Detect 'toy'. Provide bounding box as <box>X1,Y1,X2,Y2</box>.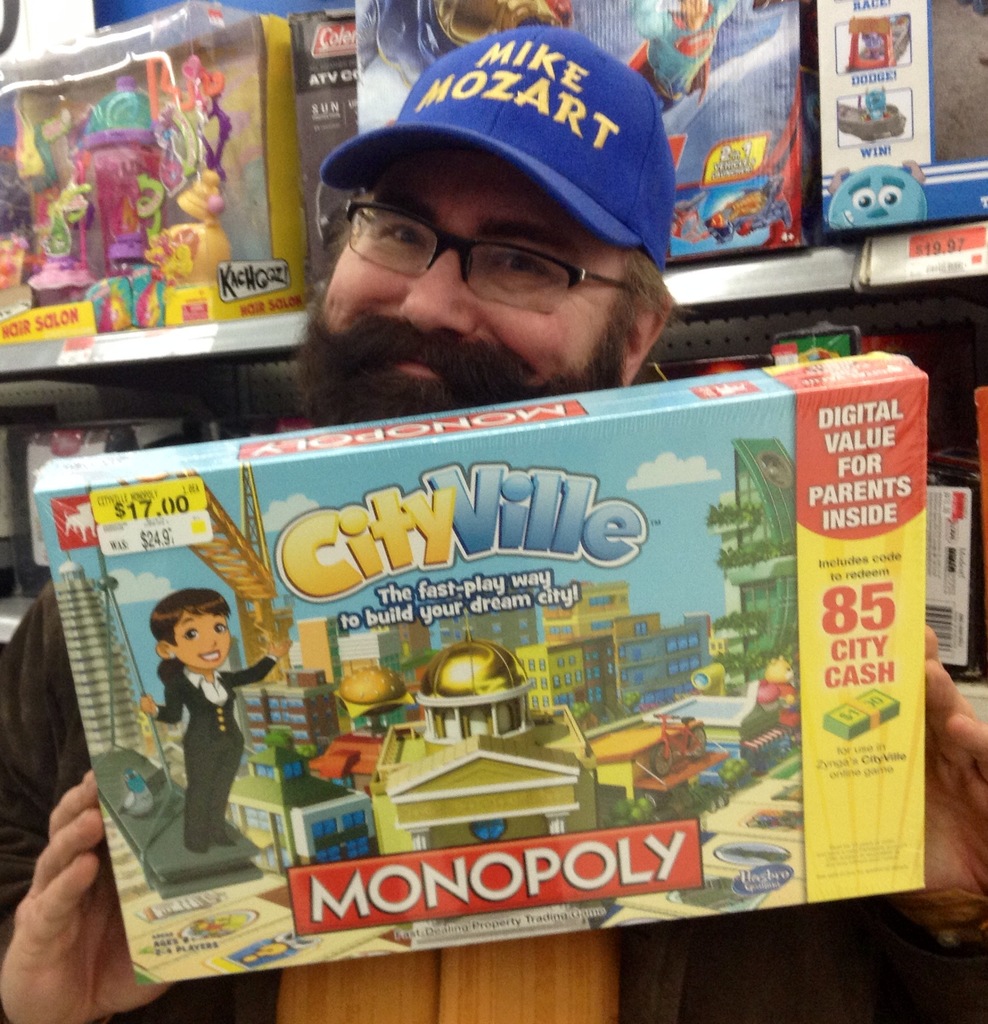
<box>131,584,294,863</box>.
